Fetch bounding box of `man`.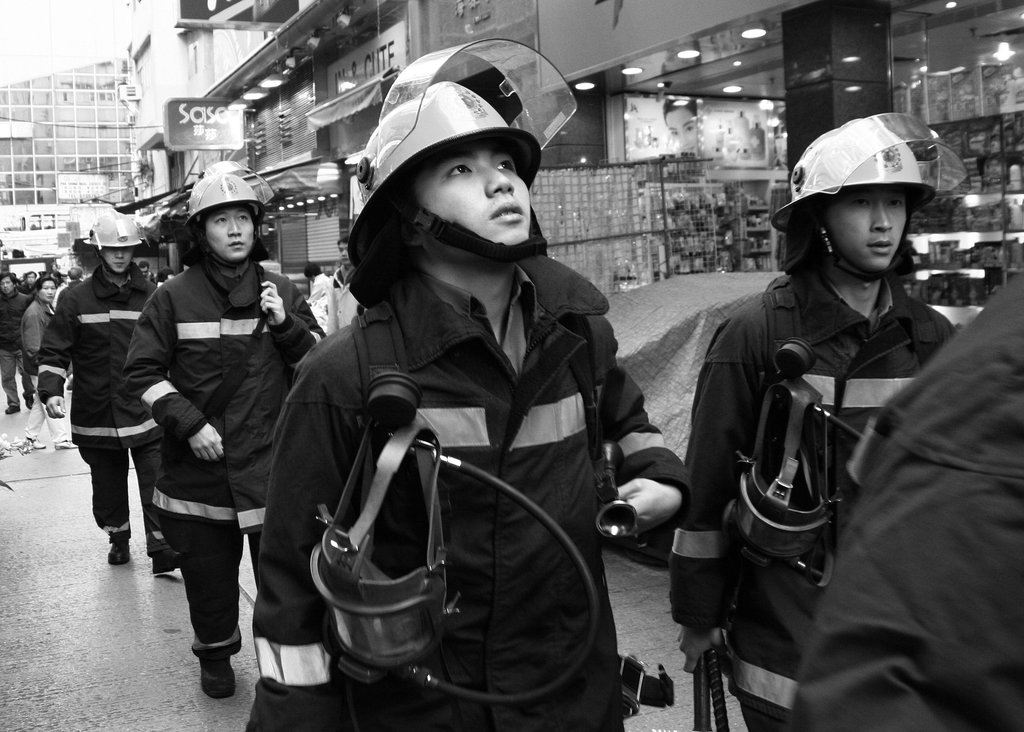
Bbox: box(256, 82, 692, 731).
